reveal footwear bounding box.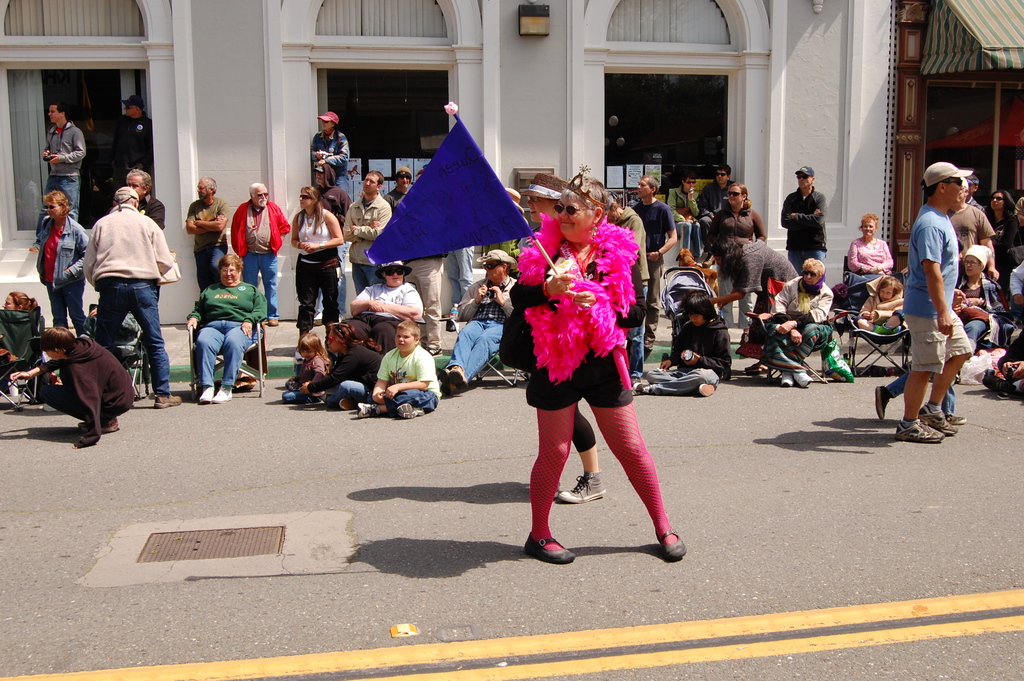
Revealed: BBox(780, 372, 792, 388).
